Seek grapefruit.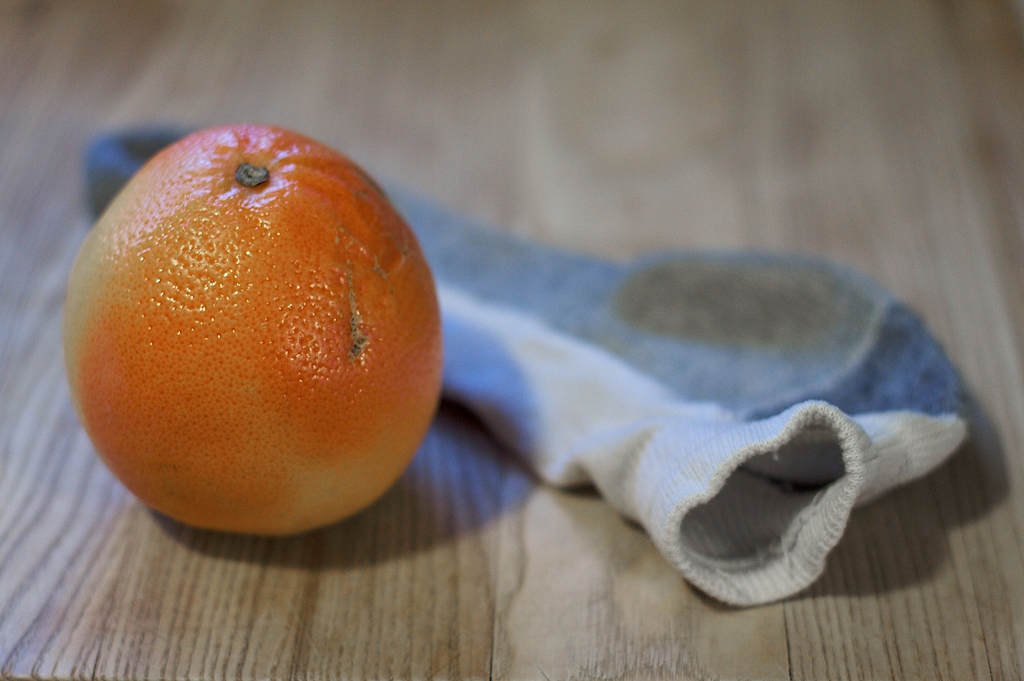
[64,122,443,535].
